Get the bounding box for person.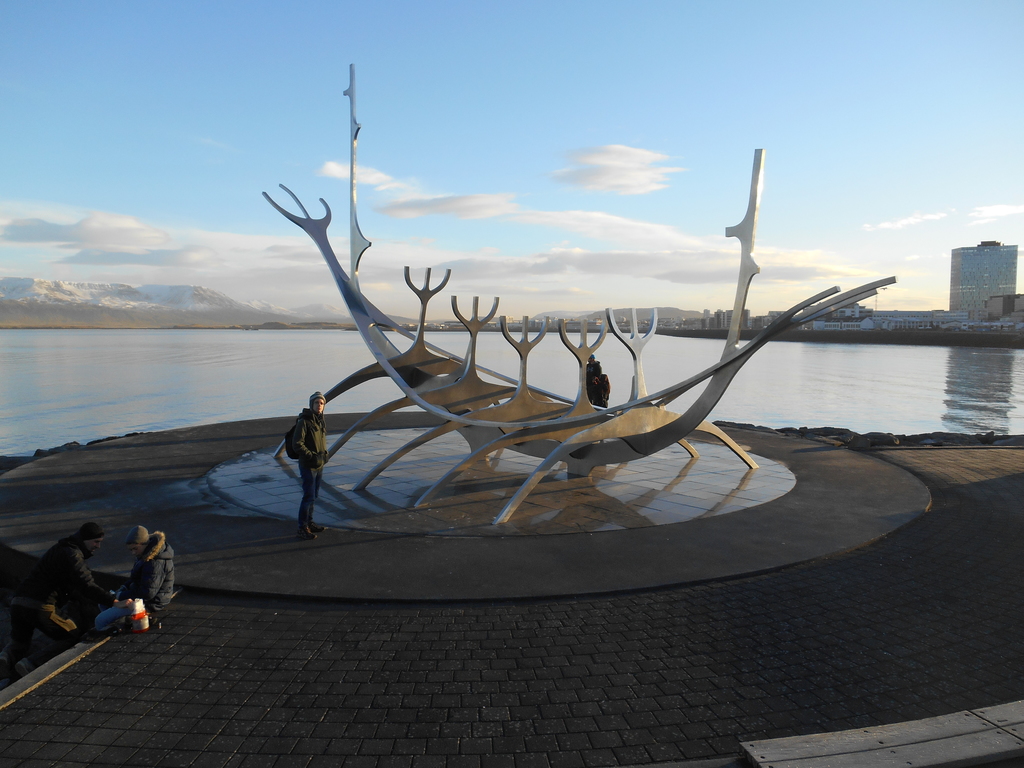
pyautogui.locateOnScreen(590, 370, 610, 410).
